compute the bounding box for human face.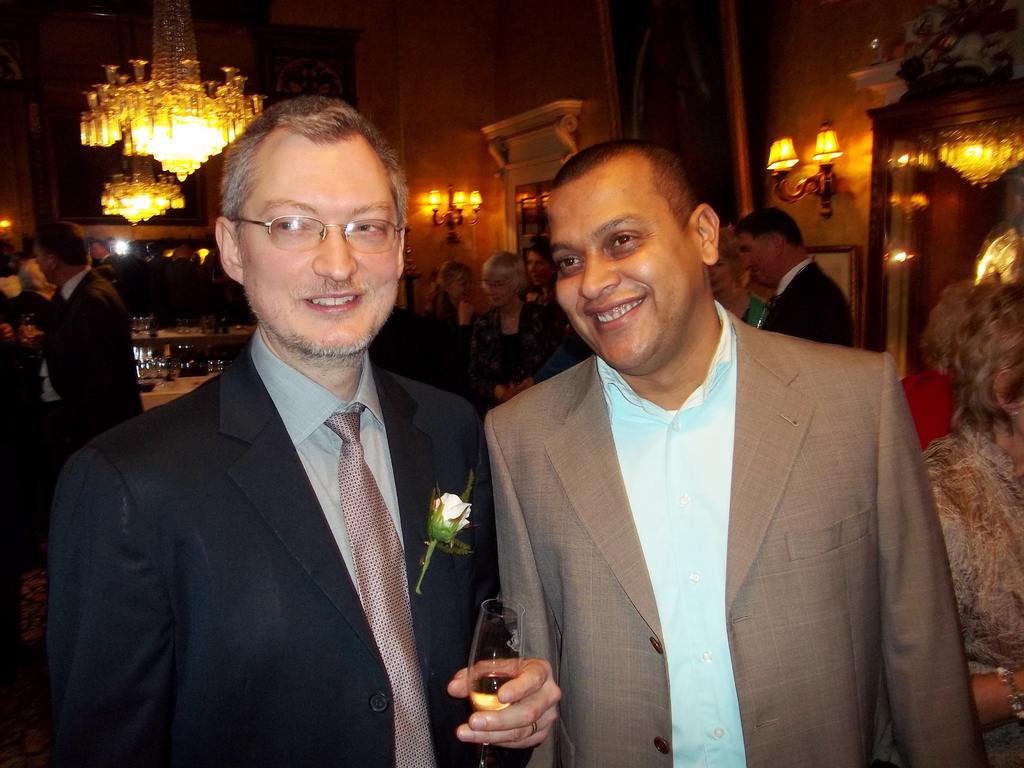
<bbox>735, 233, 773, 286</bbox>.
